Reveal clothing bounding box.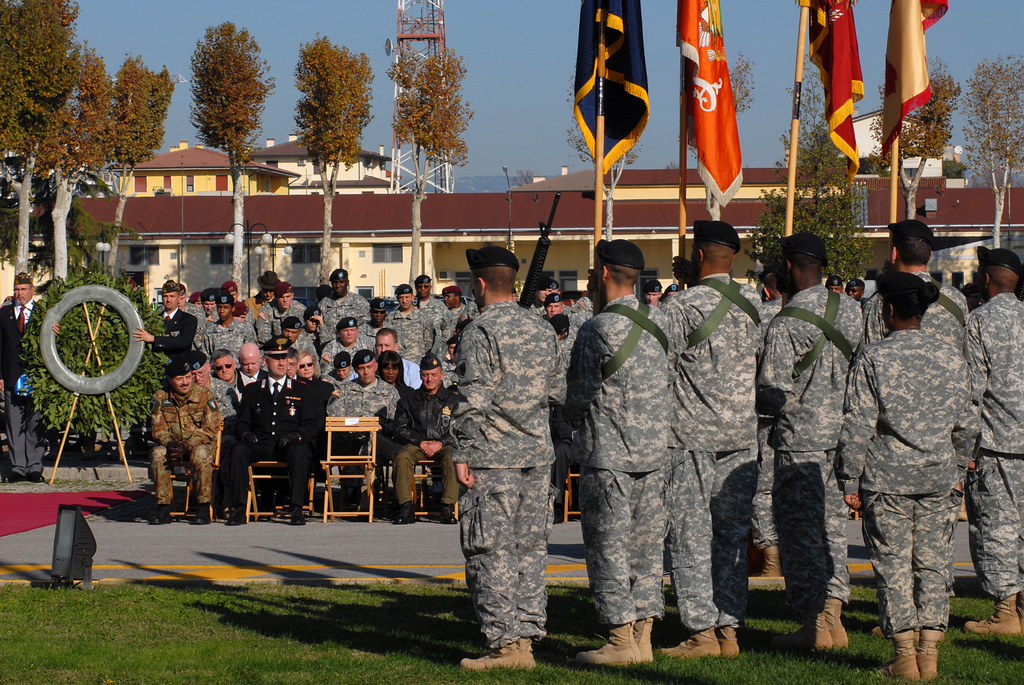
Revealed: <bbox>445, 289, 574, 643</bbox>.
